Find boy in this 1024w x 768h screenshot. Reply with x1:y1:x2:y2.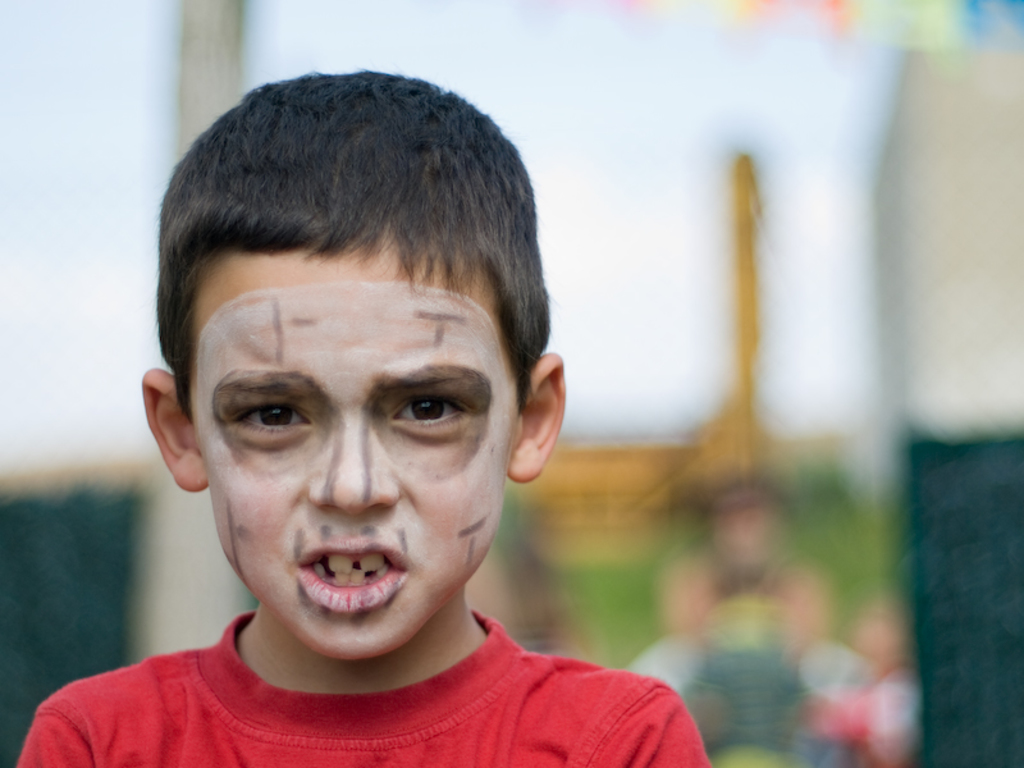
17:61:717:767.
